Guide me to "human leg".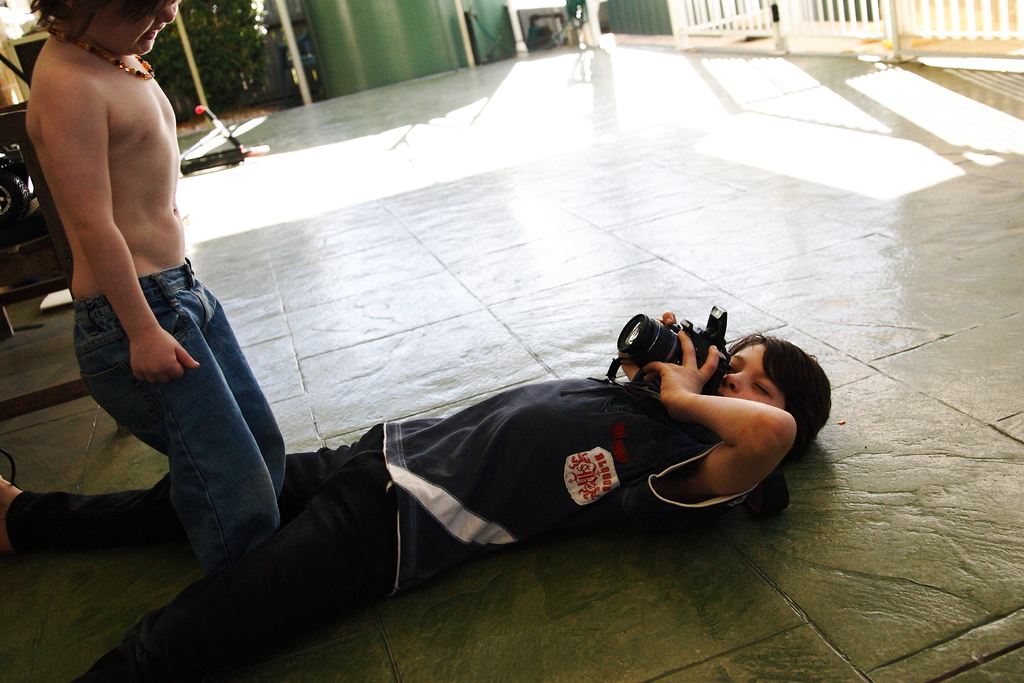
Guidance: 75/476/415/682.
